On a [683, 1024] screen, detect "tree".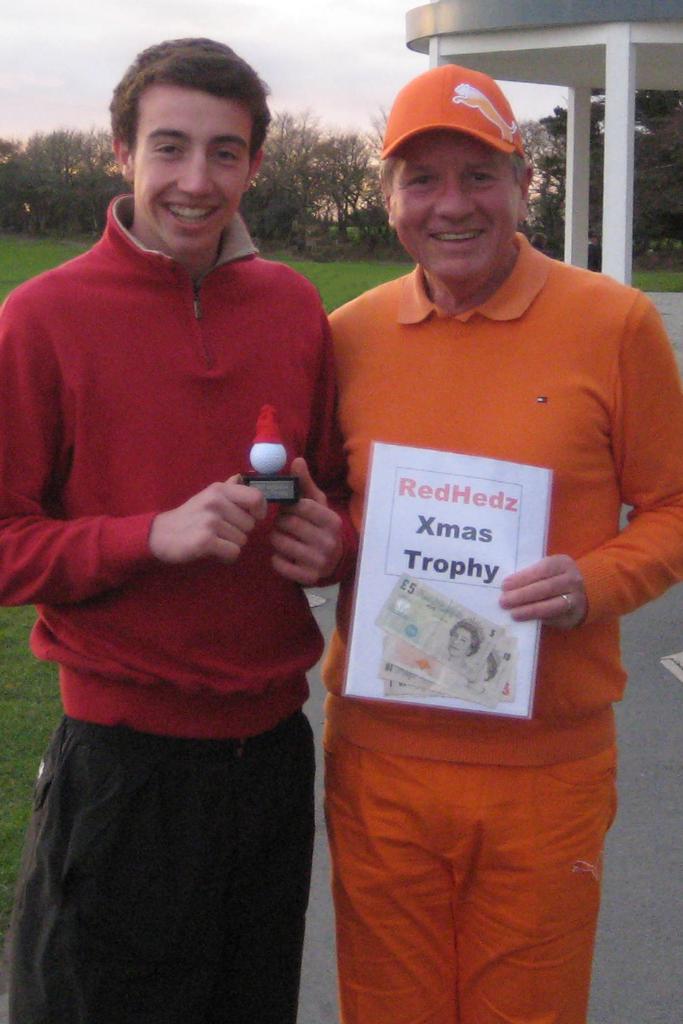
(left=304, top=138, right=374, bottom=246).
